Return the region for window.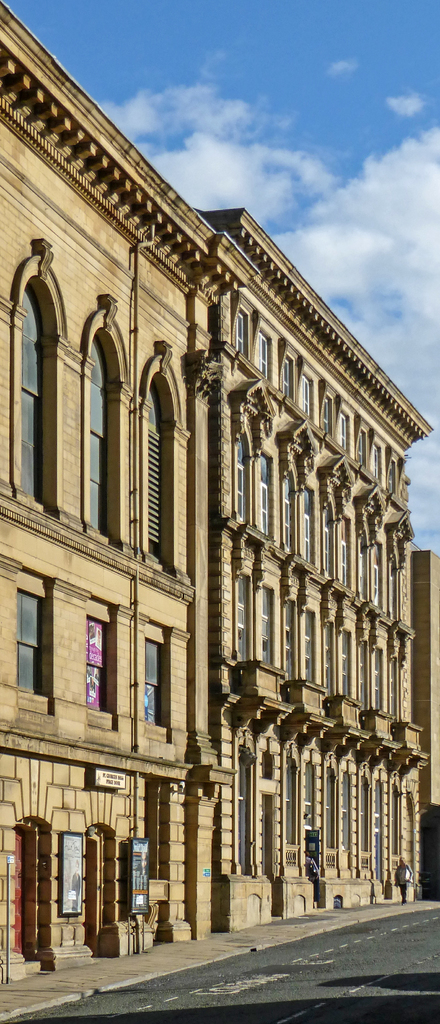
box=[340, 538, 349, 590].
